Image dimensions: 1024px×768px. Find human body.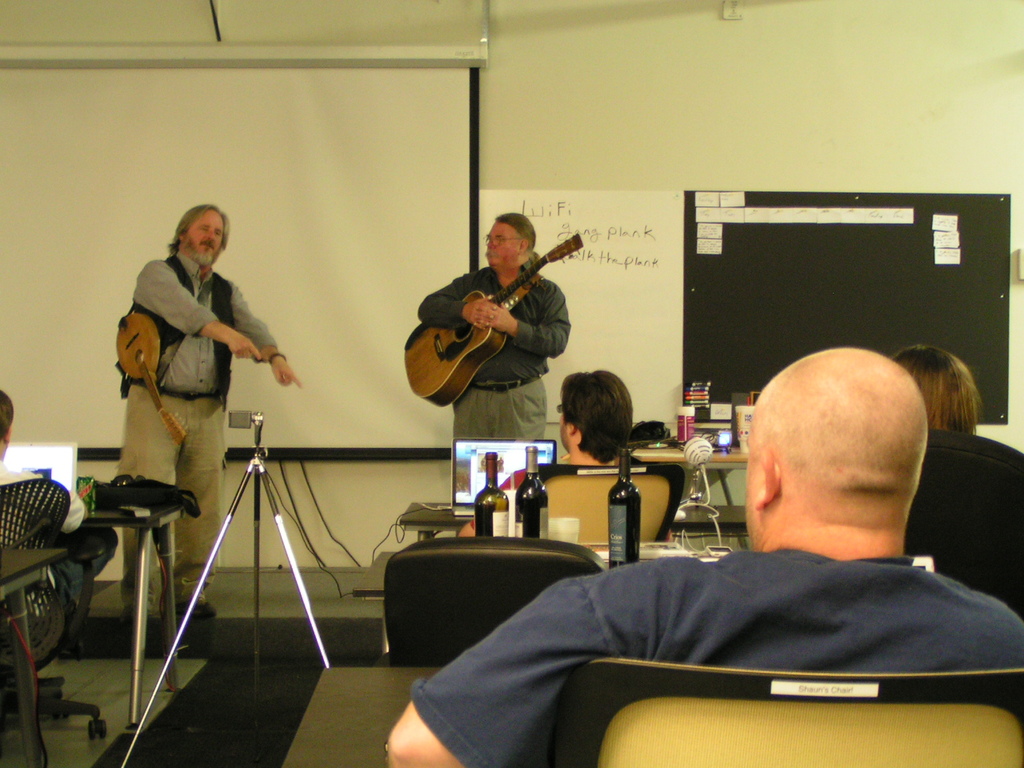
Rect(390, 543, 1023, 767).
